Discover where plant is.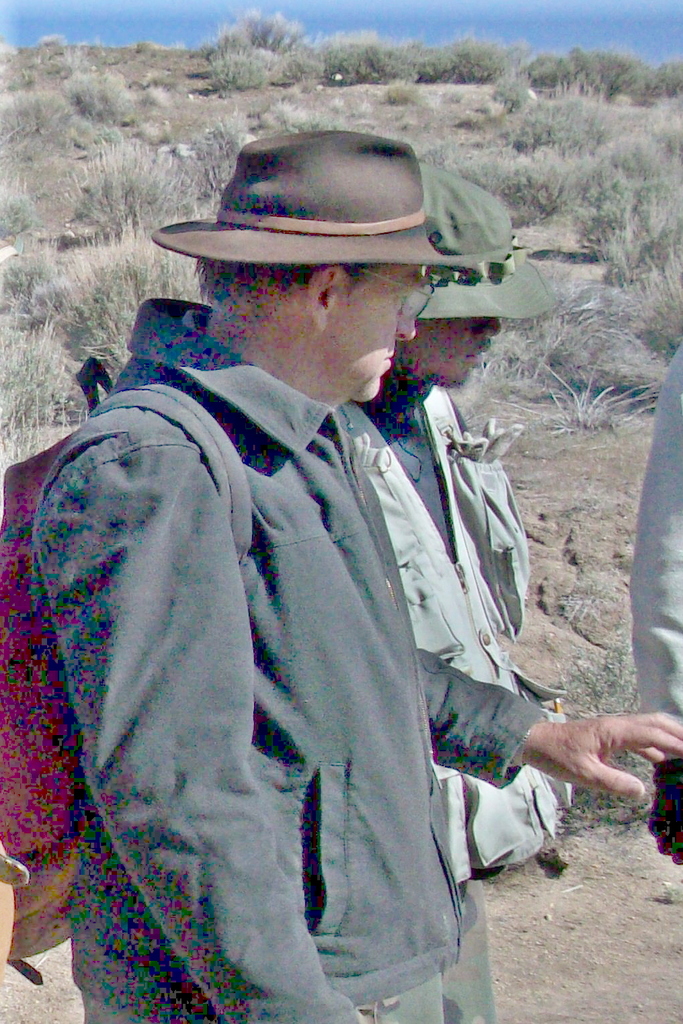
Discovered at (left=402, top=140, right=546, bottom=232).
